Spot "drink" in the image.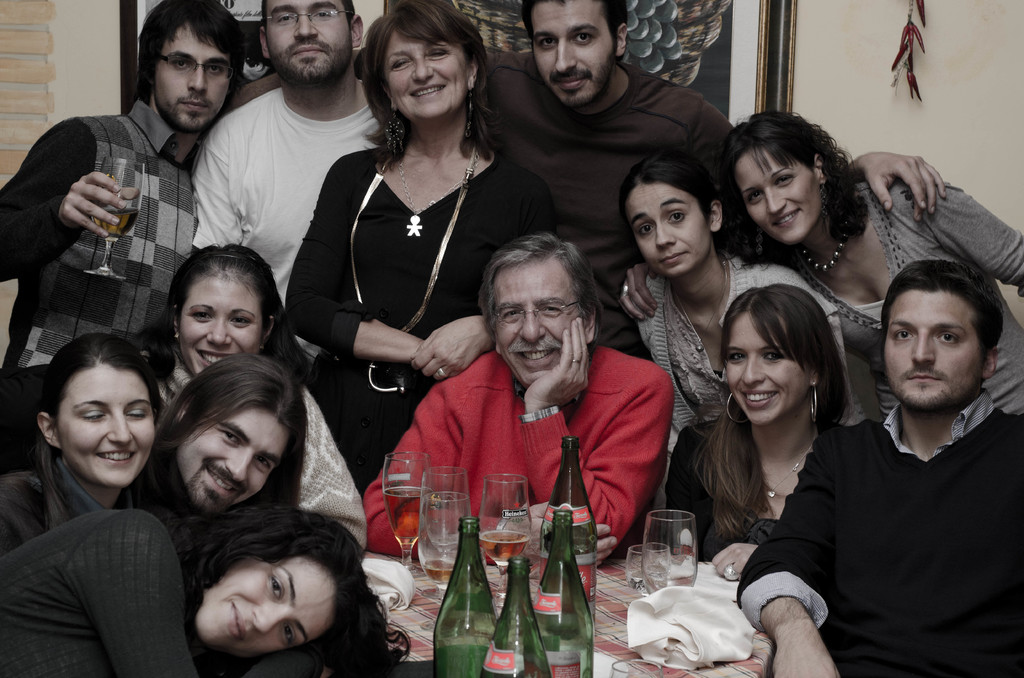
"drink" found at bbox=(91, 209, 140, 241).
